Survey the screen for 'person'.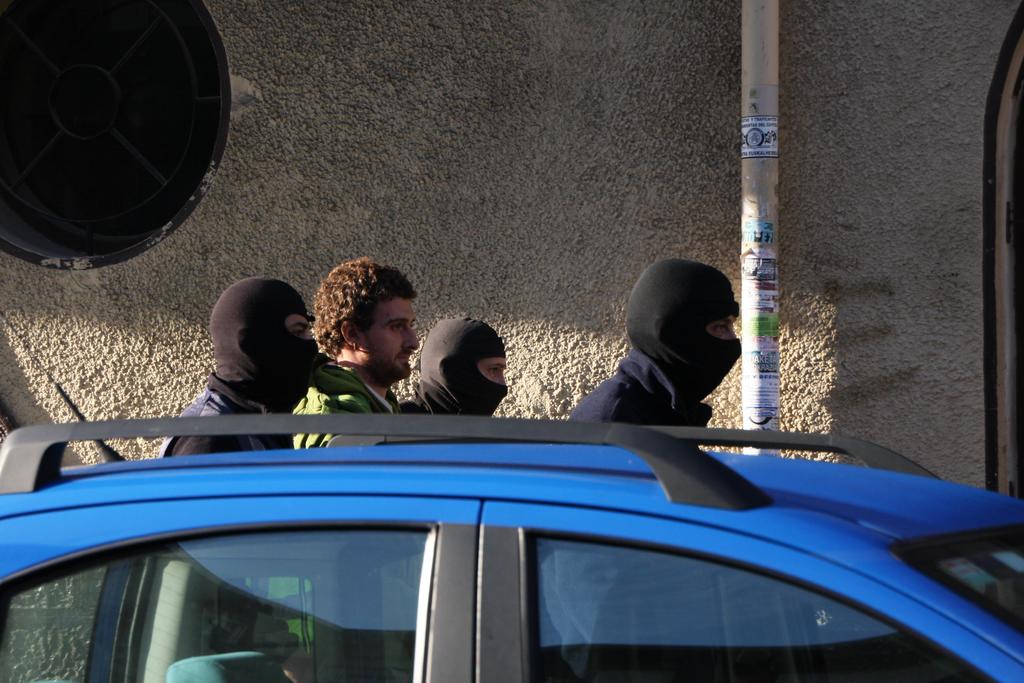
Survey found: bbox(566, 260, 740, 427).
